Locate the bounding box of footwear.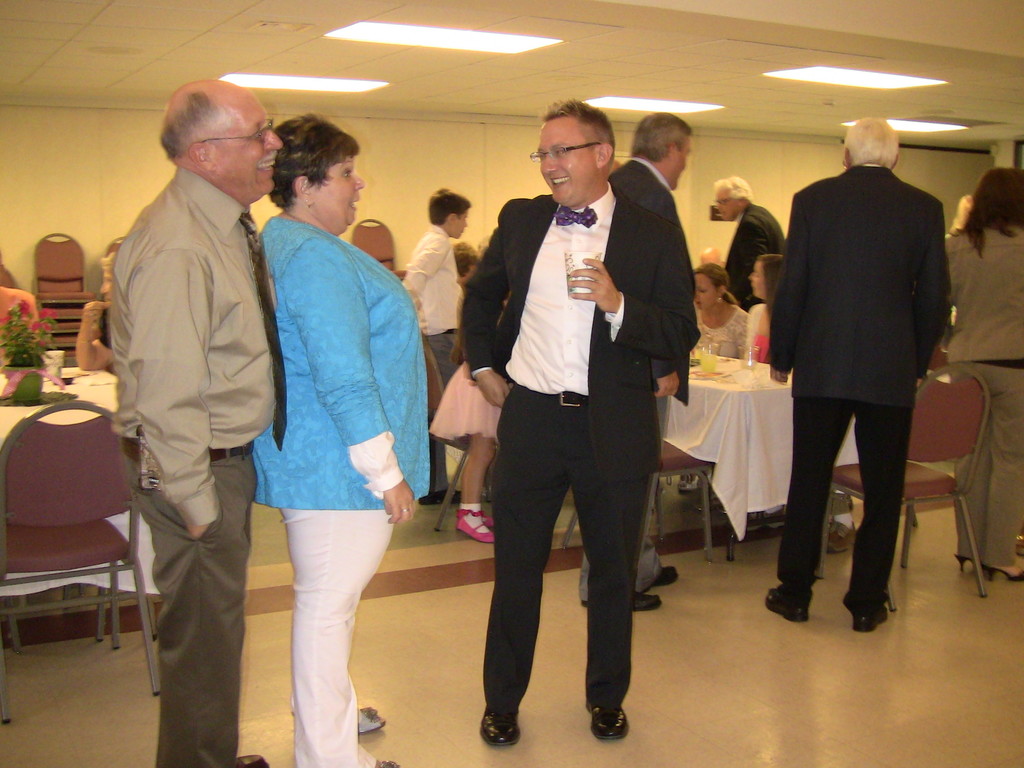
Bounding box: detection(846, 597, 892, 631).
